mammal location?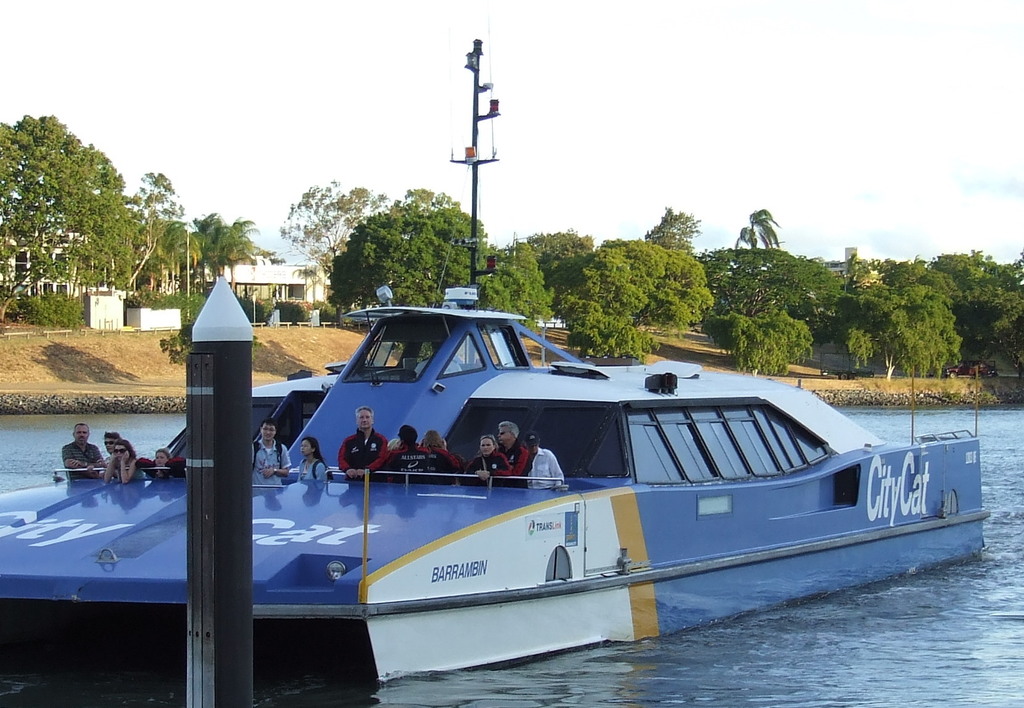
(x1=462, y1=432, x2=512, y2=477)
